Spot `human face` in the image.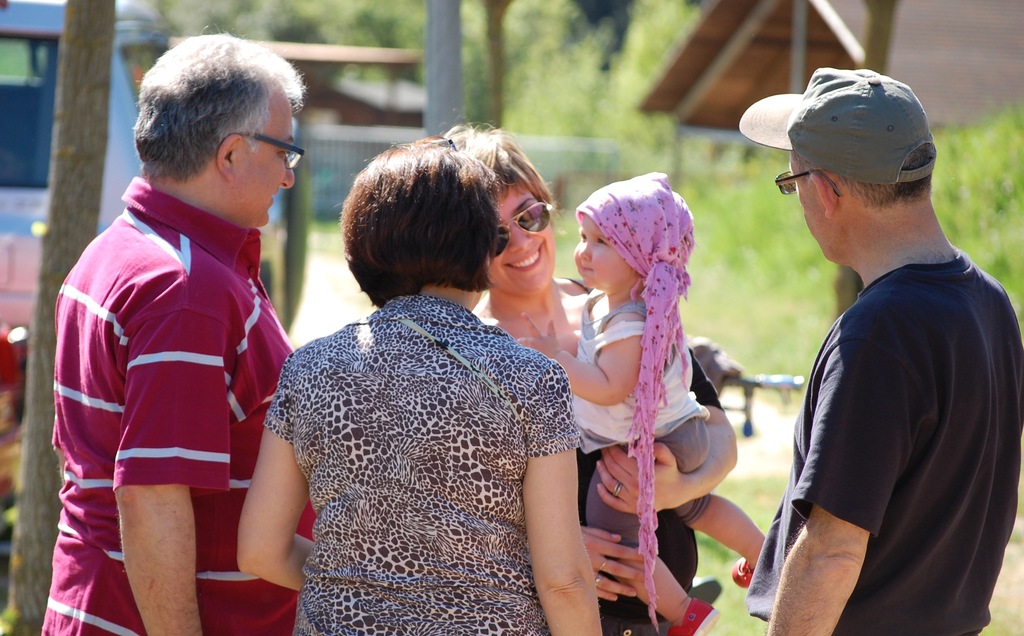
`human face` found at <region>487, 188, 550, 294</region>.
